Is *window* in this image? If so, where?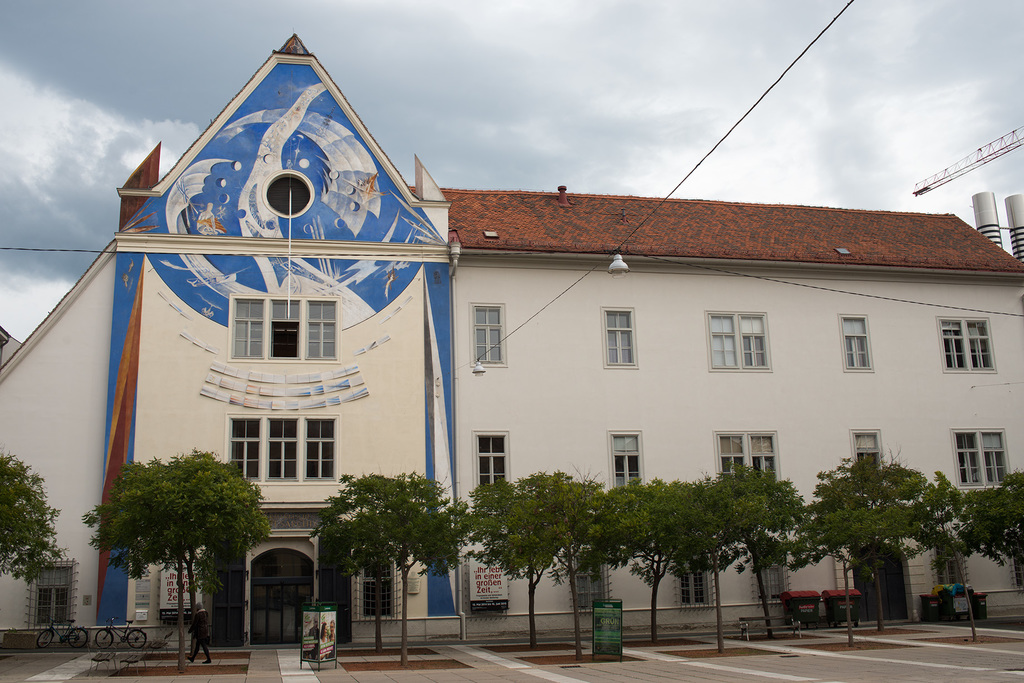
Yes, at [x1=566, y1=547, x2=611, y2=609].
